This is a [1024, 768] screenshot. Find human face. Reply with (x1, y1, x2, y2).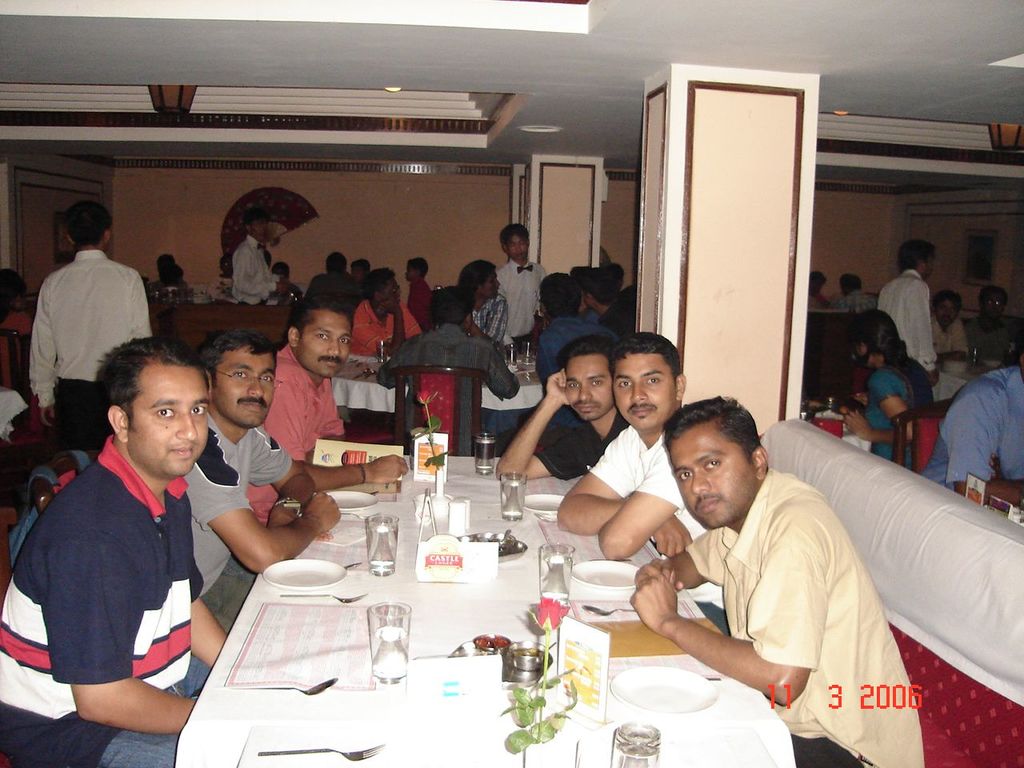
(380, 282, 398, 304).
